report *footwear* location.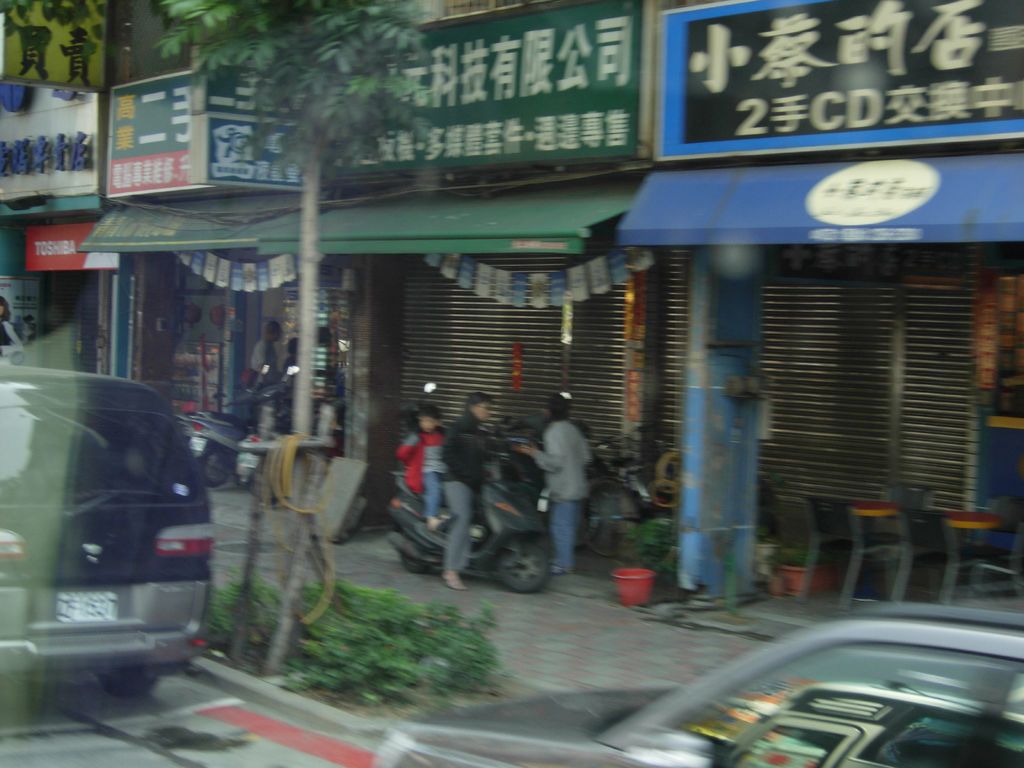
Report: select_region(427, 519, 442, 533).
